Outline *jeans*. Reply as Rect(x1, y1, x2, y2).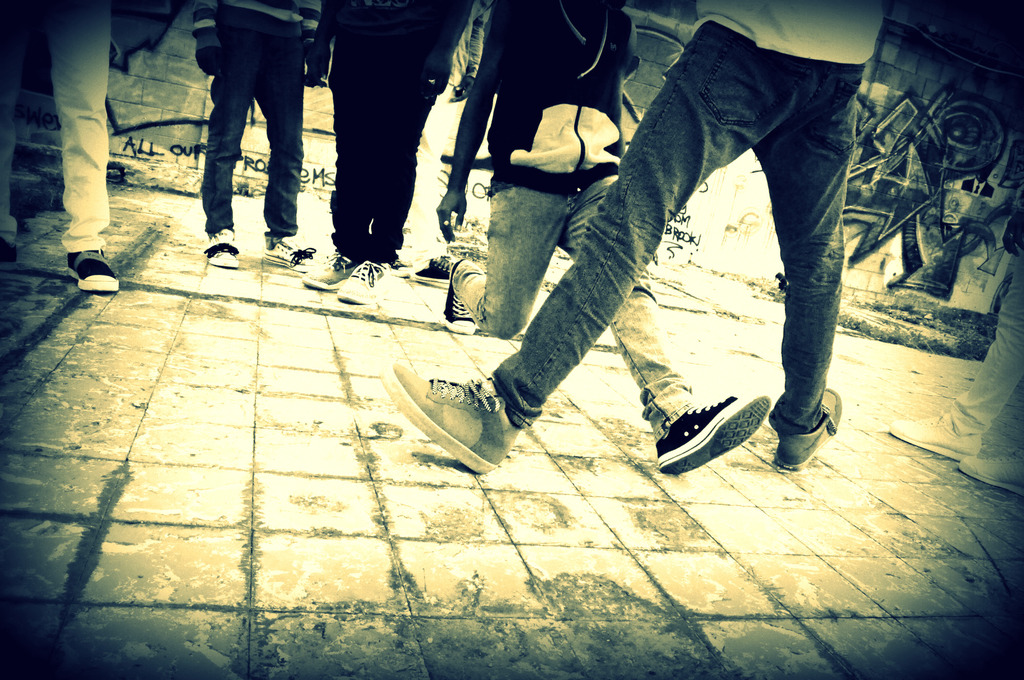
Rect(200, 25, 298, 242).
